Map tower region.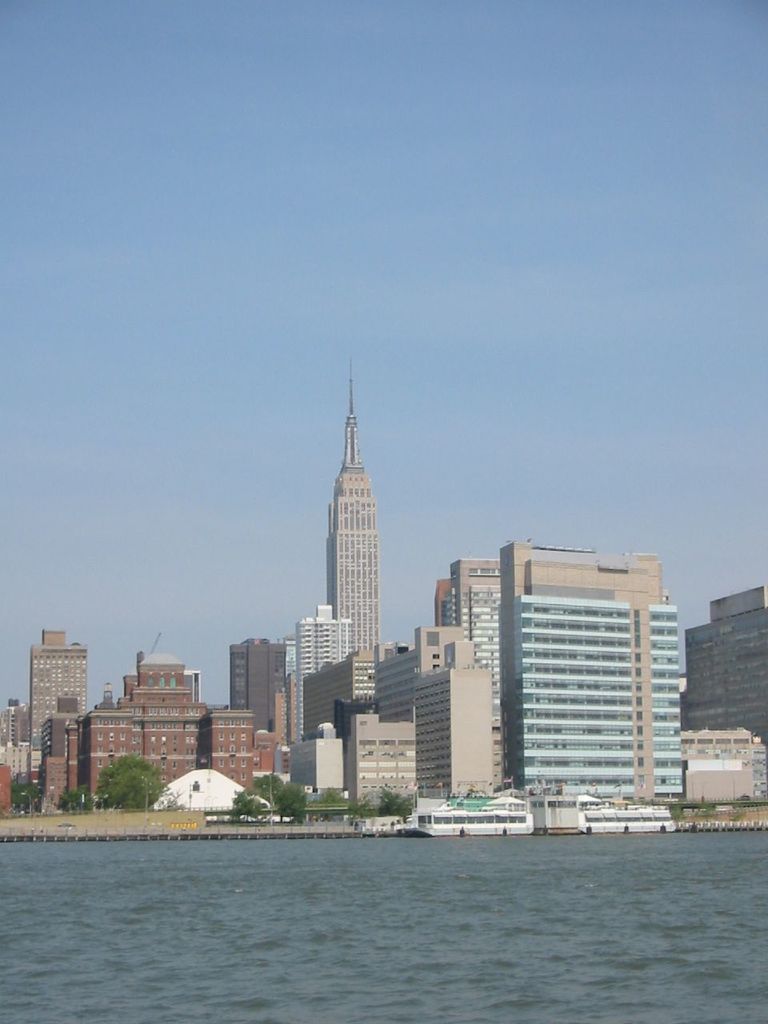
Mapped to locate(415, 552, 506, 709).
